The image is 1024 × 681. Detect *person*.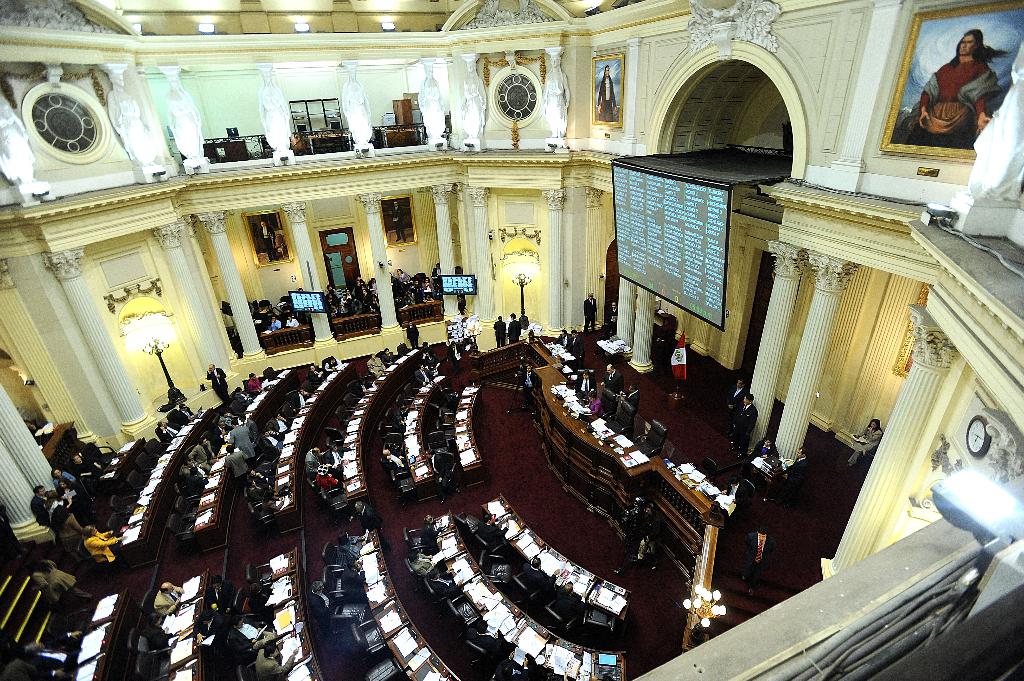
Detection: x1=903, y1=32, x2=1014, y2=143.
